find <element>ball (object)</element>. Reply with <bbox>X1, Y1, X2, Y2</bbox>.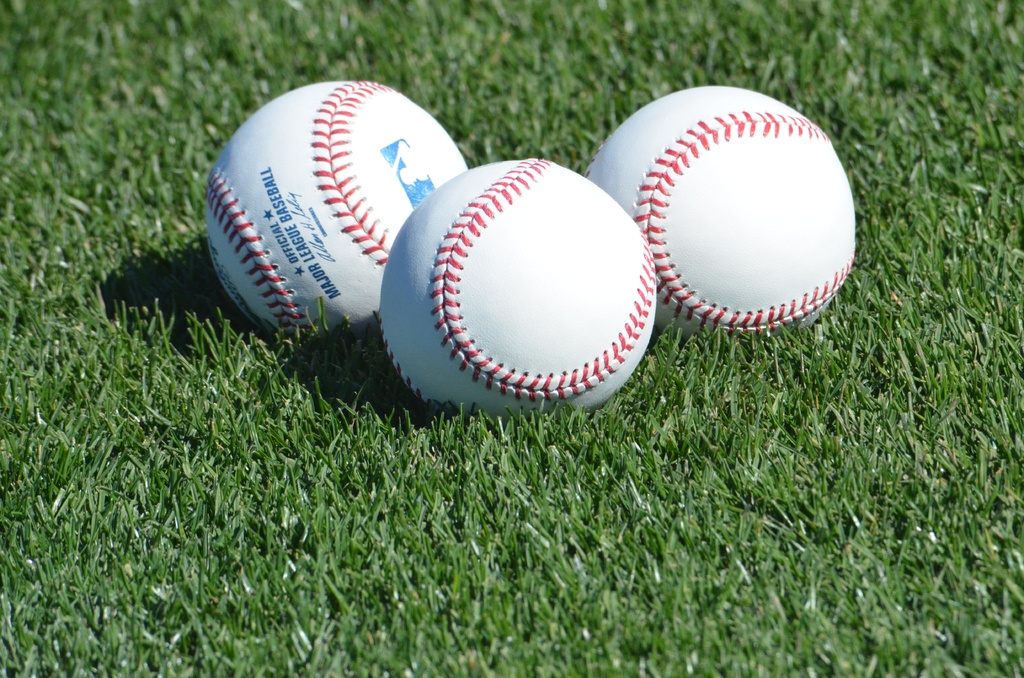
<bbox>381, 157, 655, 426</bbox>.
